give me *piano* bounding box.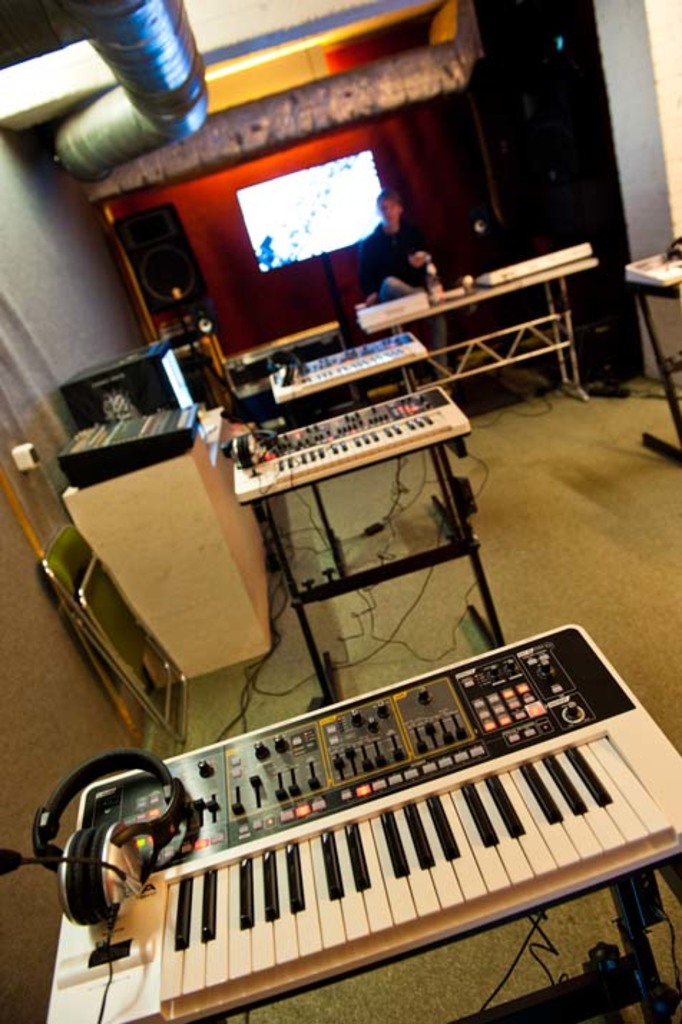
<bbox>625, 233, 681, 299</bbox>.
